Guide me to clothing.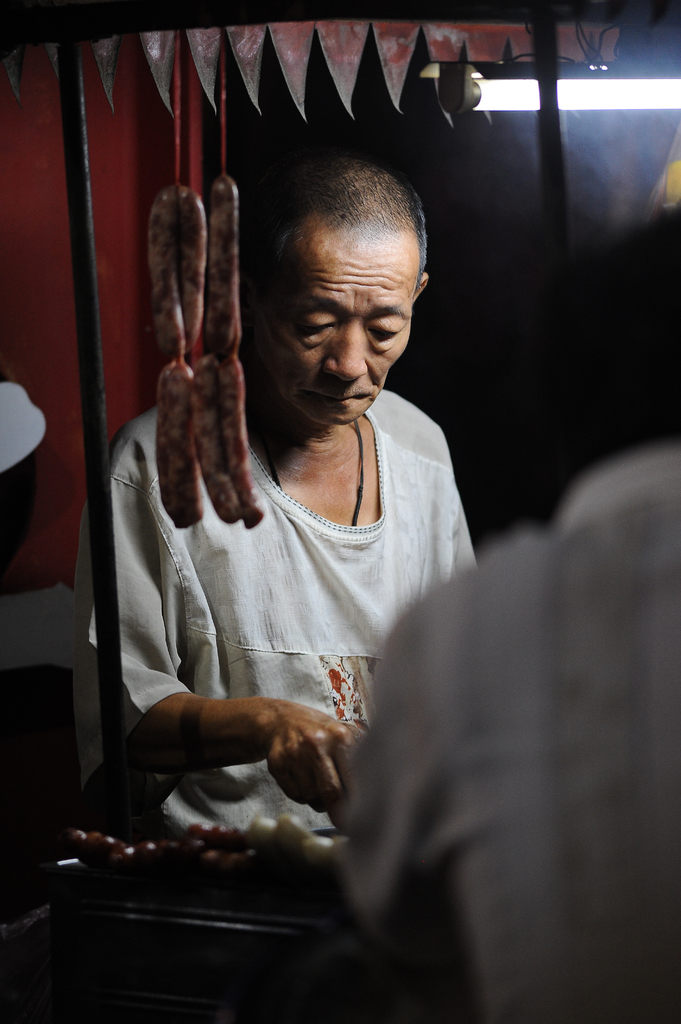
Guidance: (66, 369, 505, 837).
